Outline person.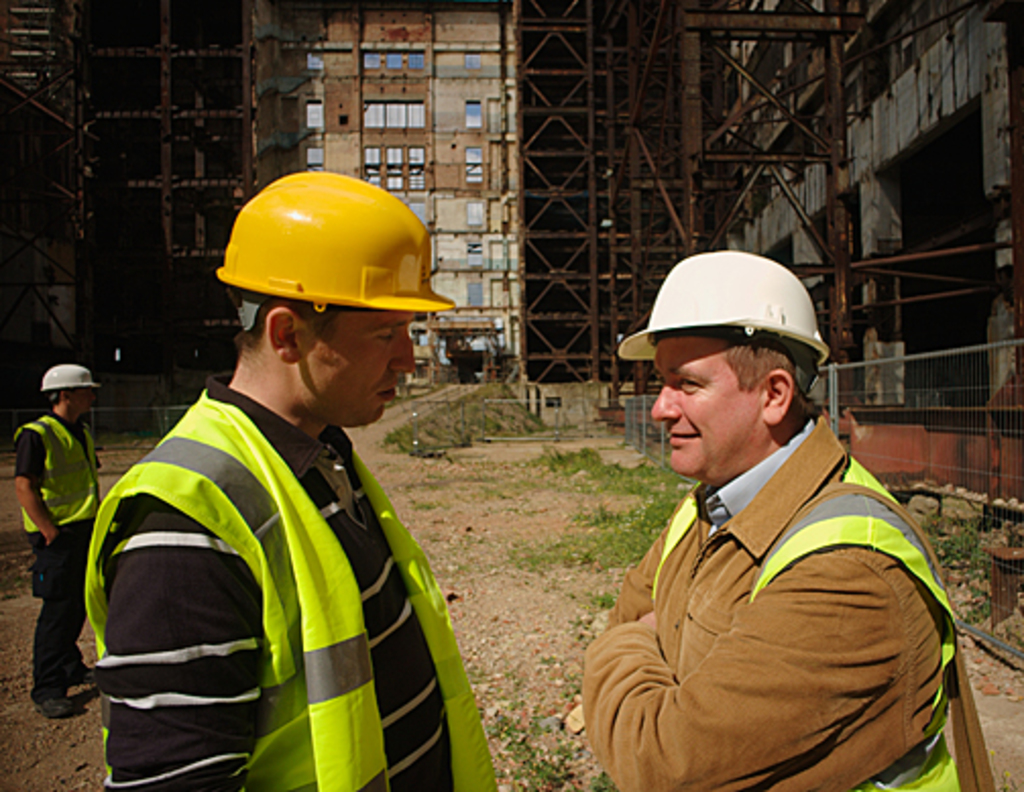
Outline: BBox(79, 193, 480, 778).
